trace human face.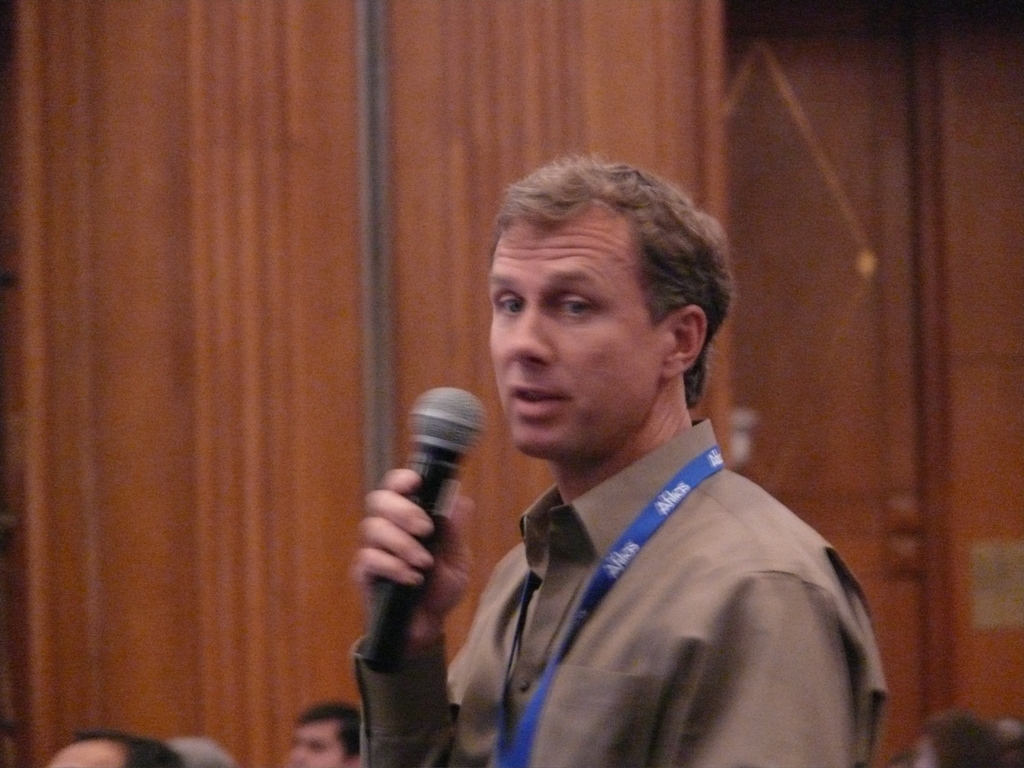
Traced to 484 202 668 451.
